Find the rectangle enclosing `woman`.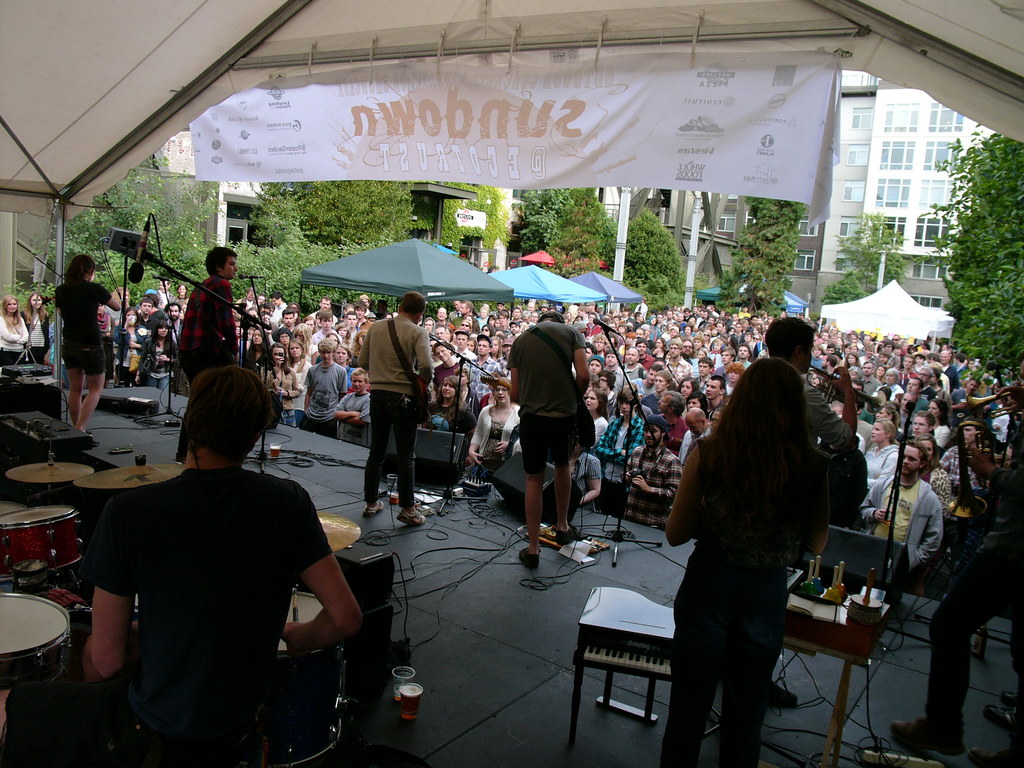
Rect(299, 321, 316, 365).
